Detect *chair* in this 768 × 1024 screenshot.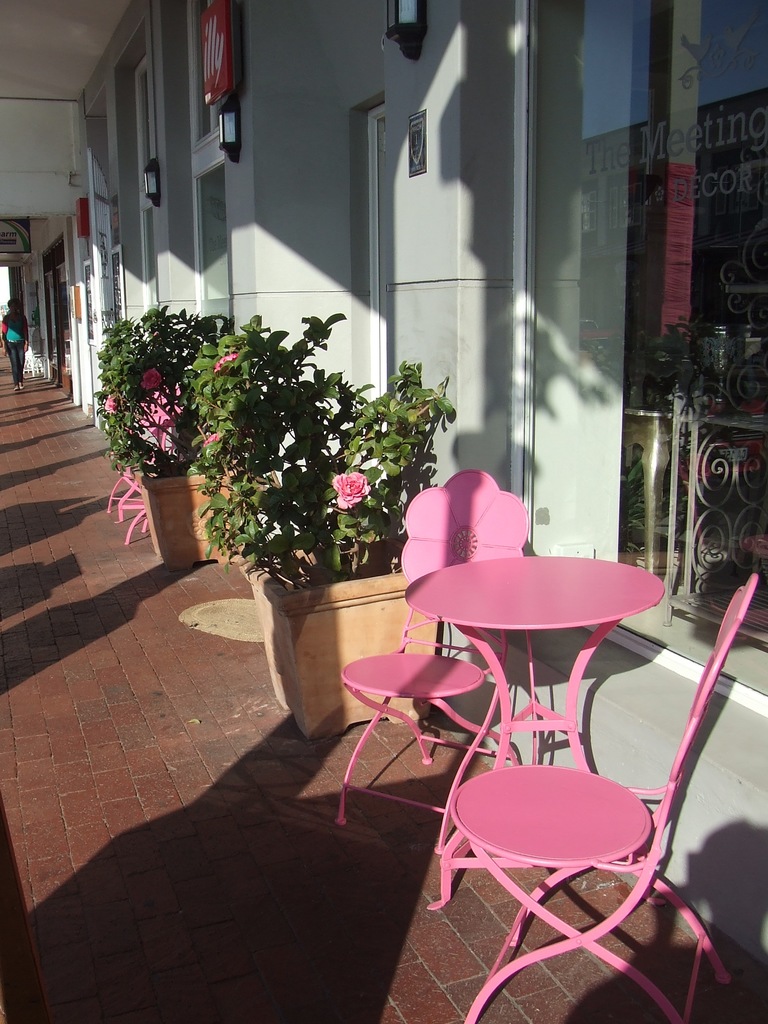
Detection: [436,553,730,1012].
